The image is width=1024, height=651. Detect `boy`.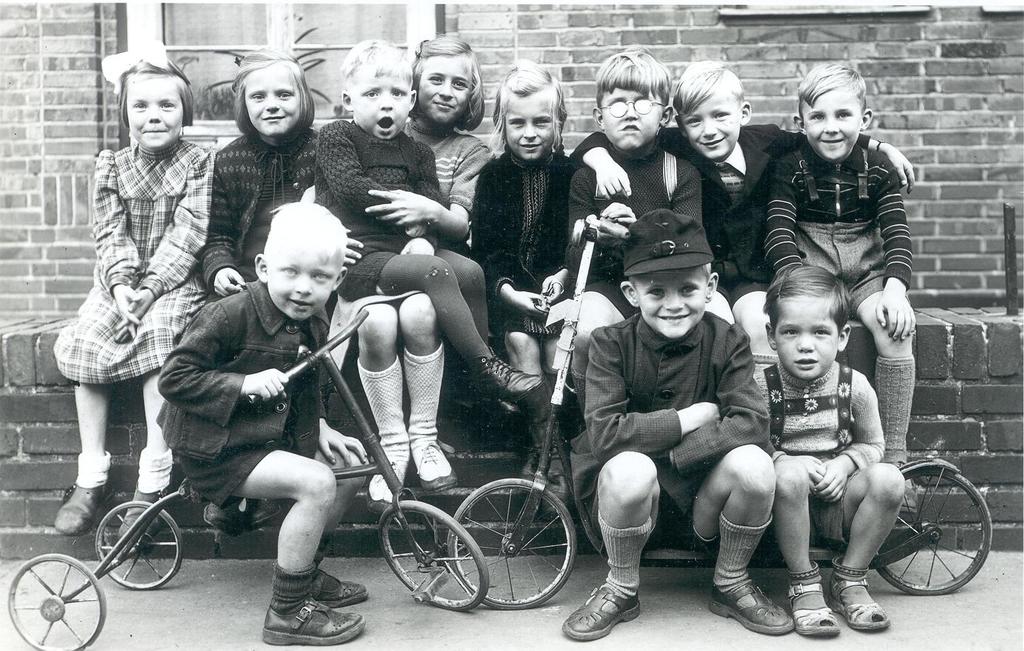
Detection: (x1=732, y1=88, x2=929, y2=493).
